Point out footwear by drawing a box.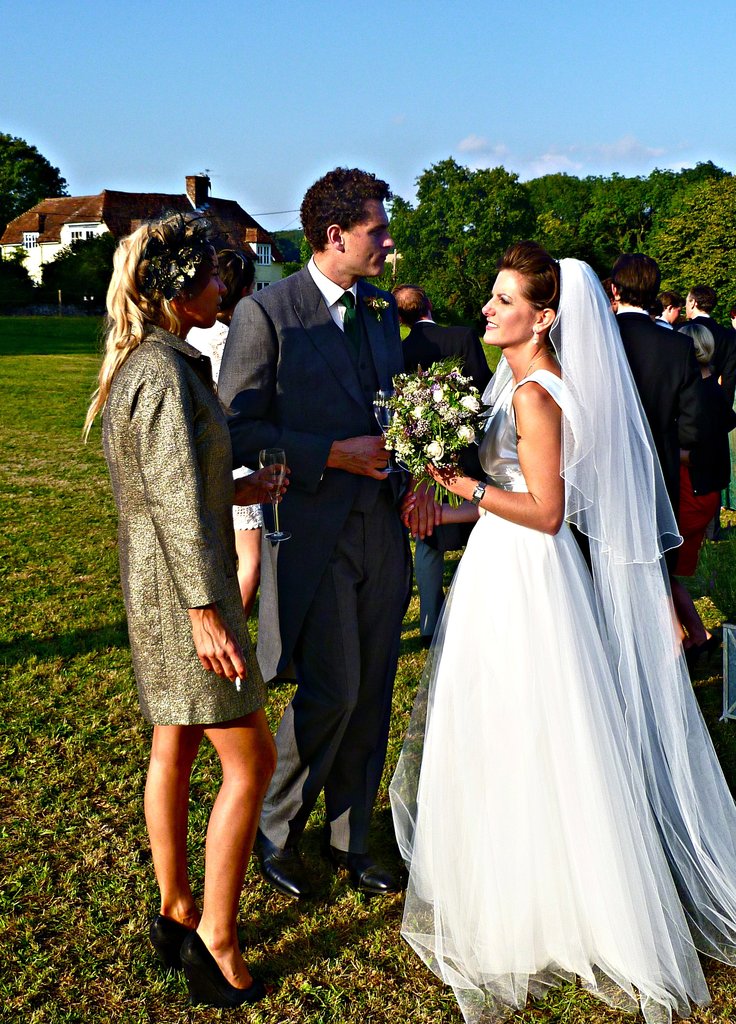
[251,826,316,899].
